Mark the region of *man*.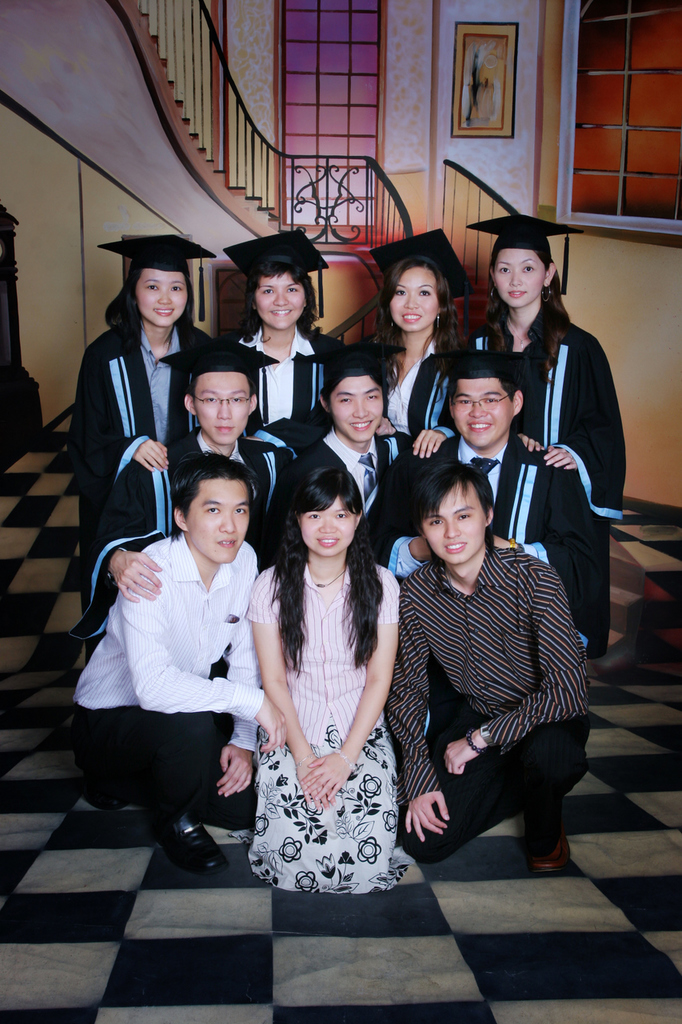
Region: detection(85, 330, 306, 660).
